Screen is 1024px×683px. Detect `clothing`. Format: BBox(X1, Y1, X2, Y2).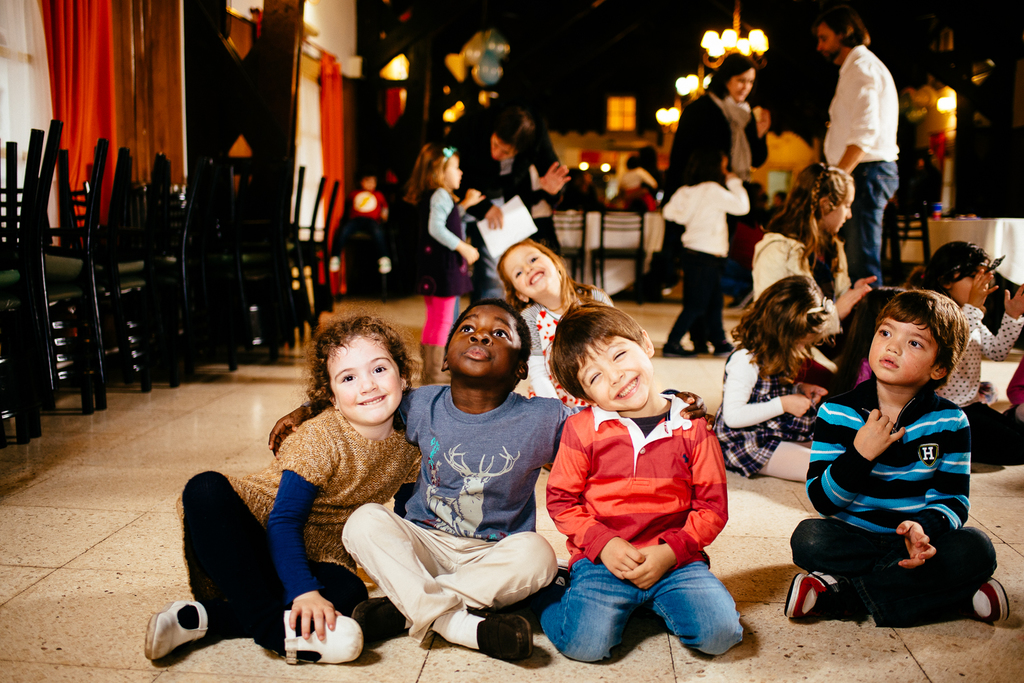
BBox(666, 172, 753, 356).
